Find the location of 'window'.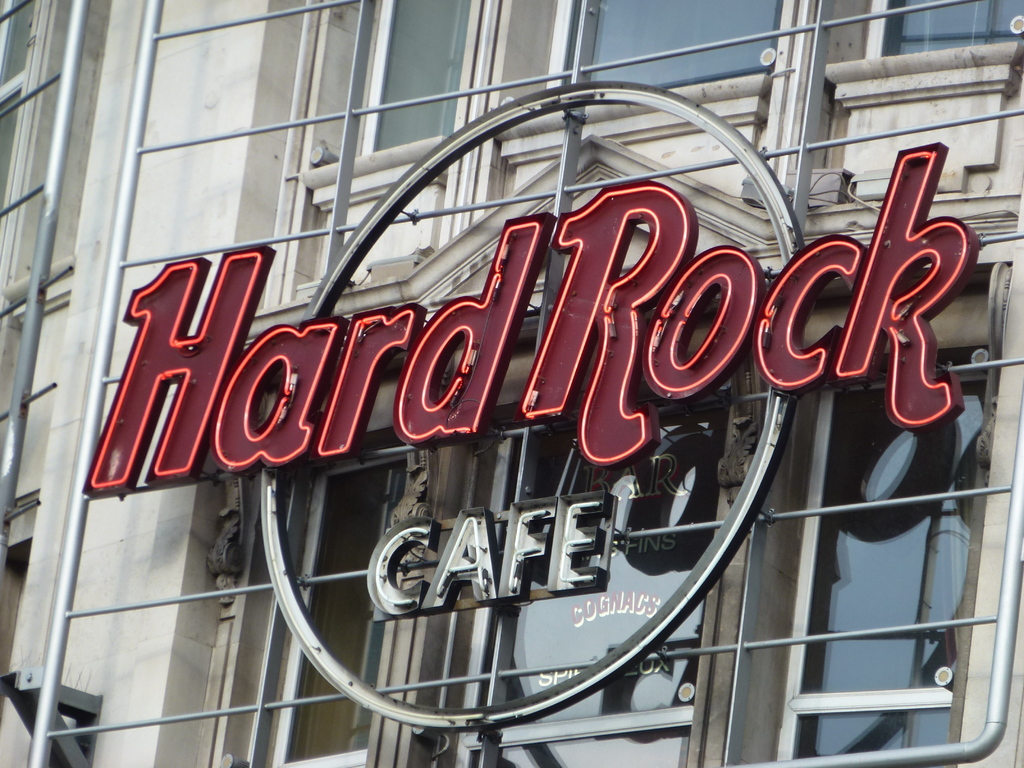
Location: 774, 361, 984, 767.
